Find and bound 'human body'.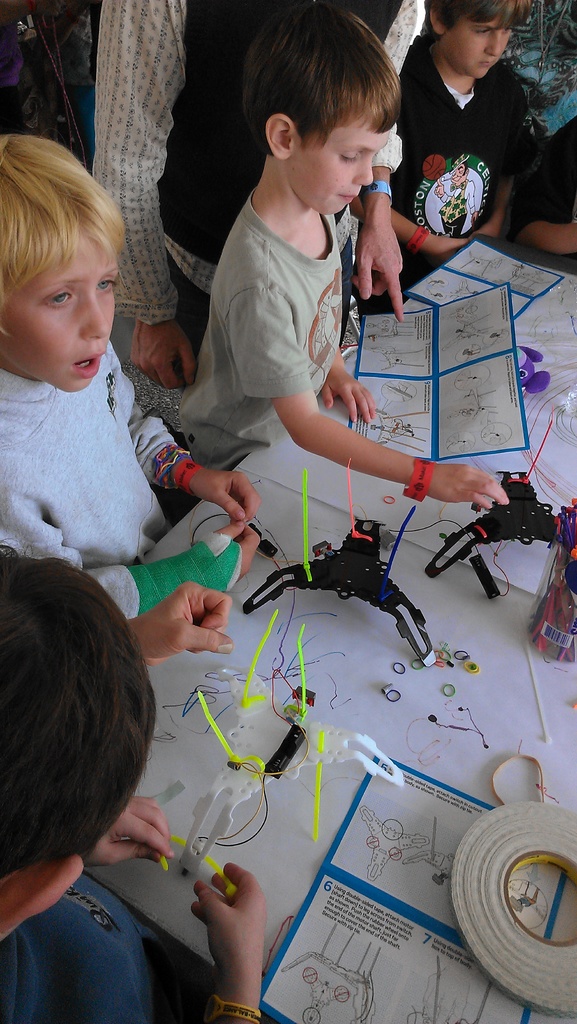
Bound: bbox=(0, 143, 257, 645).
